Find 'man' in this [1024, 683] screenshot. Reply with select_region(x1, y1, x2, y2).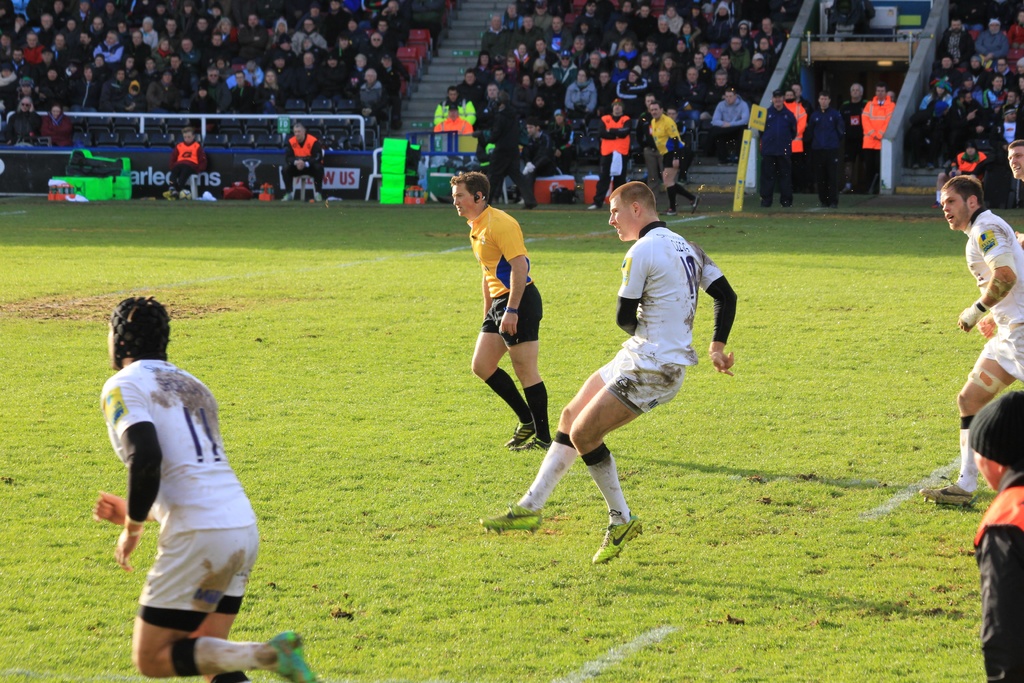
select_region(433, 104, 475, 137).
